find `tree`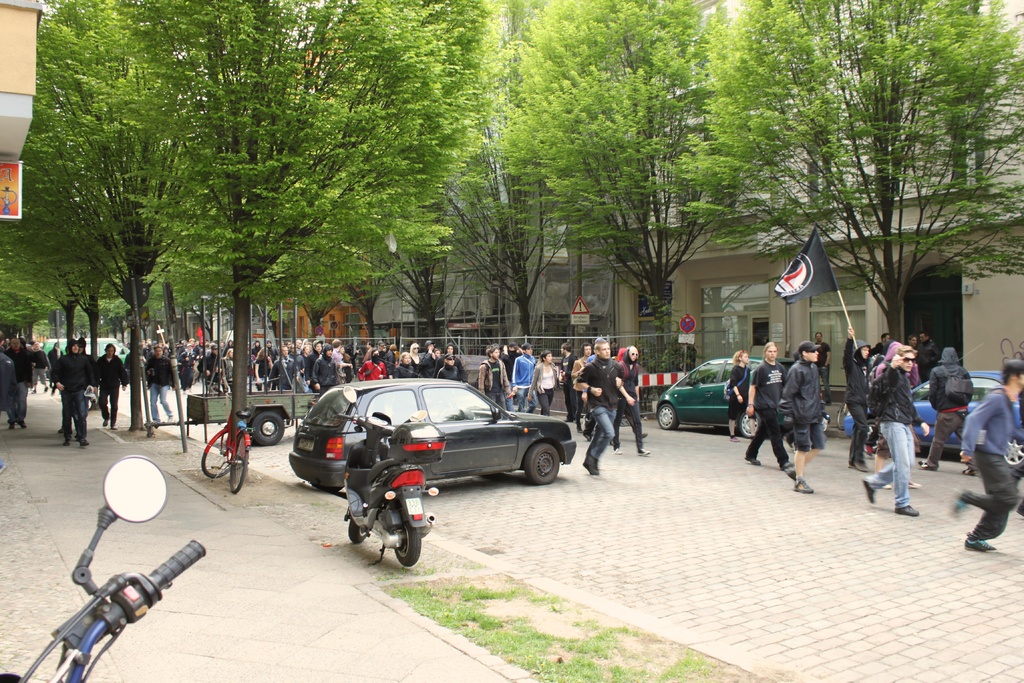
bbox=[6, 0, 204, 436]
